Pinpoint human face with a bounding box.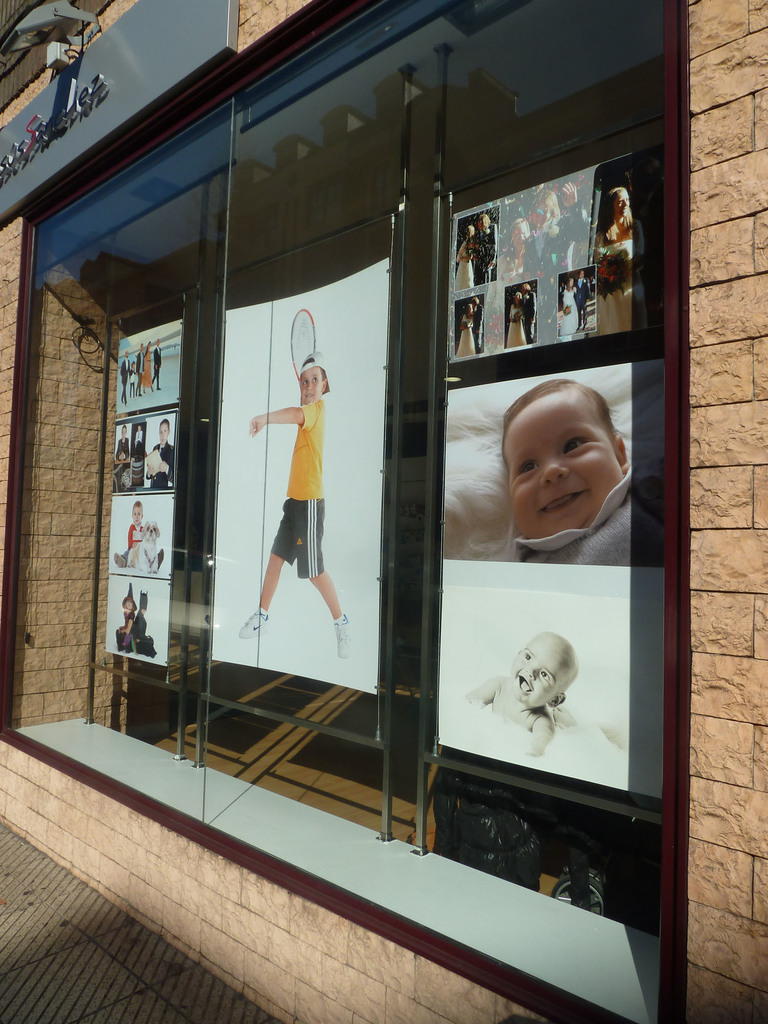
x1=509 y1=393 x2=624 y2=536.
